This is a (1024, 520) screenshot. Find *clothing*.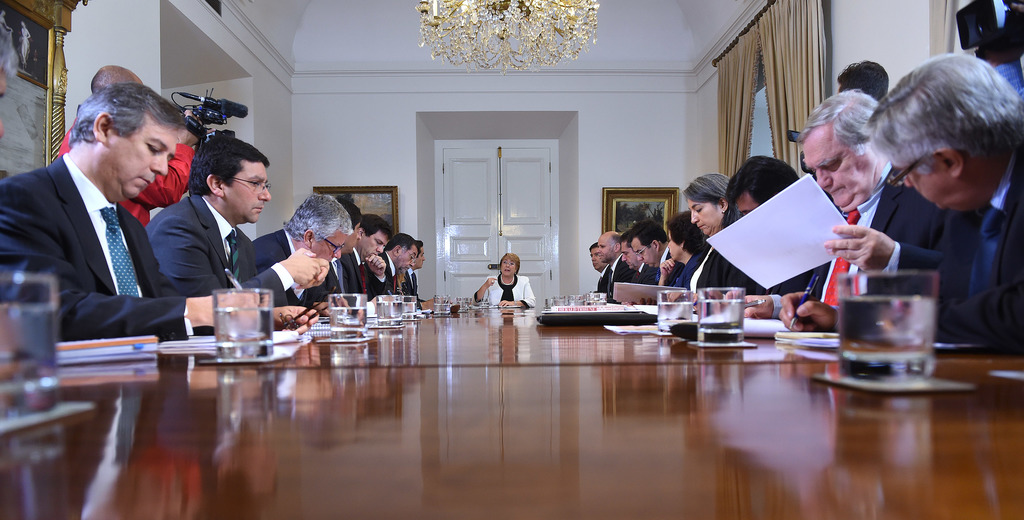
Bounding box: box=[476, 273, 538, 309].
